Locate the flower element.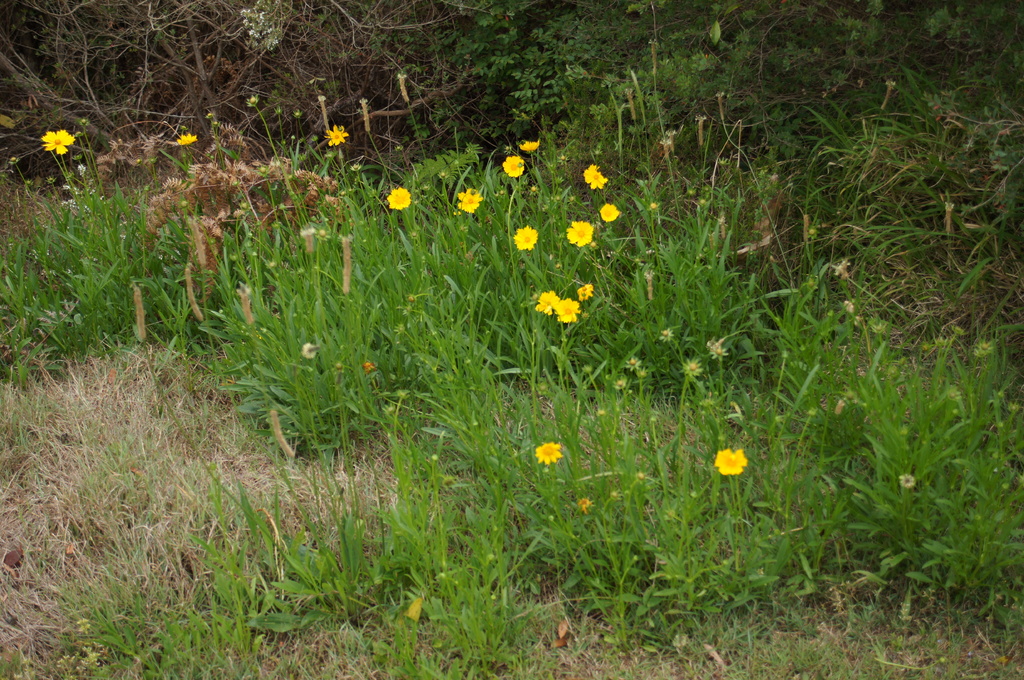
Element bbox: [x1=511, y1=223, x2=538, y2=252].
